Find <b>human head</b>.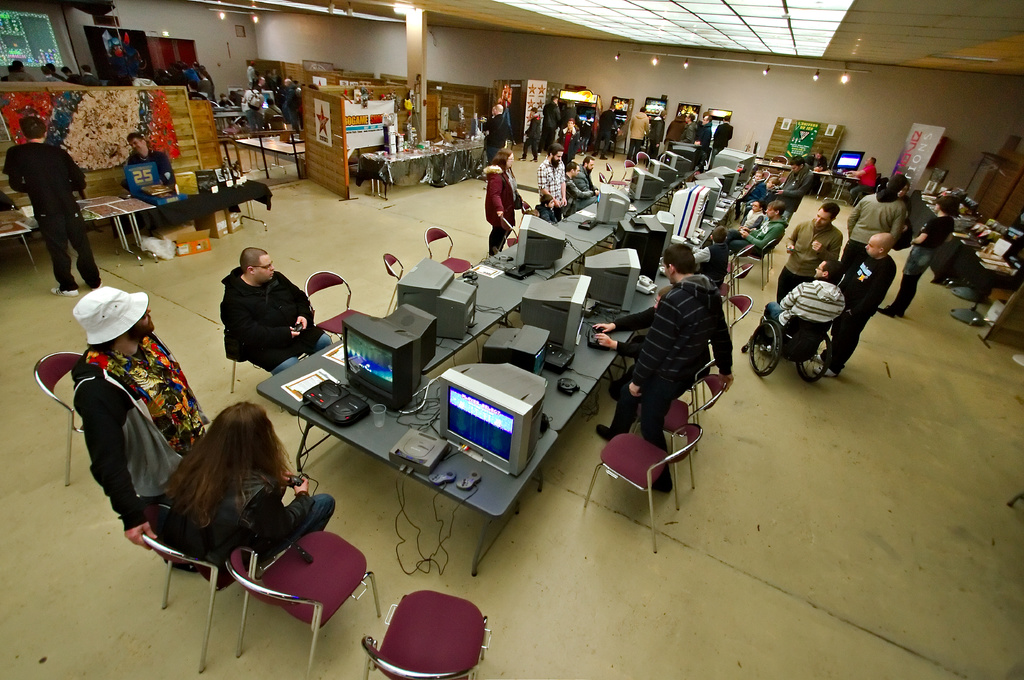
select_region(125, 131, 145, 156).
